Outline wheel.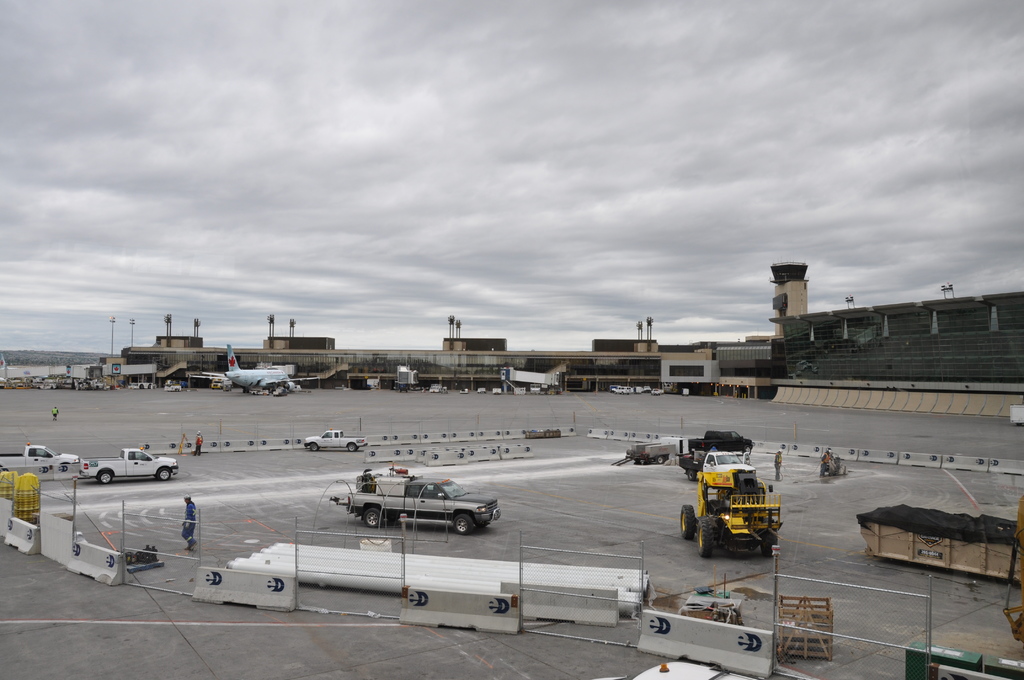
Outline: [x1=451, y1=508, x2=471, y2=531].
